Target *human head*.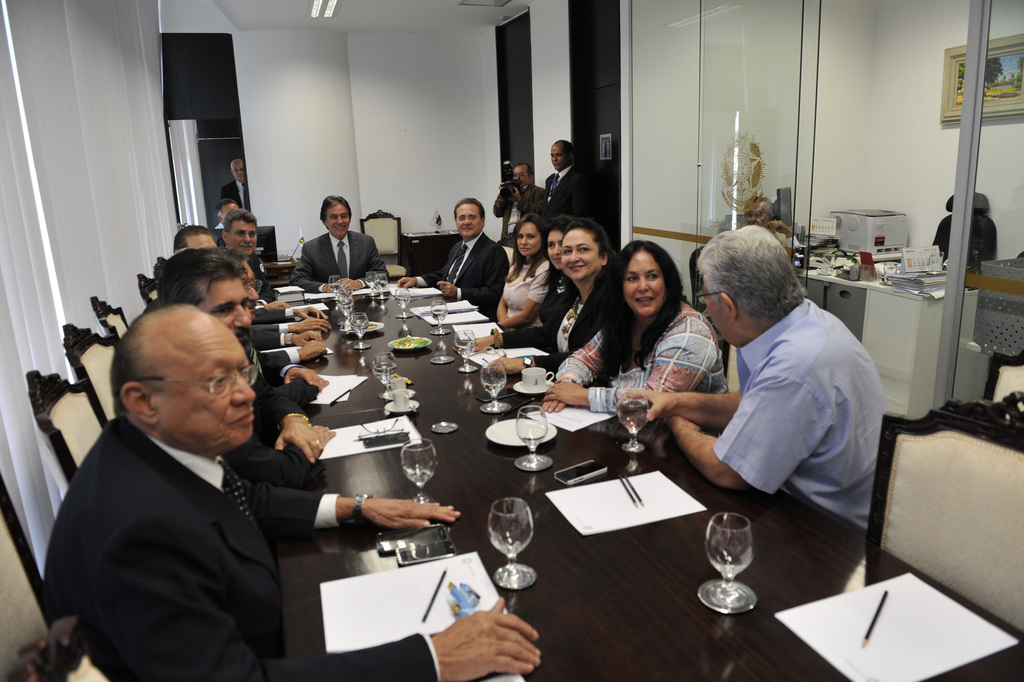
Target region: [509,160,535,189].
